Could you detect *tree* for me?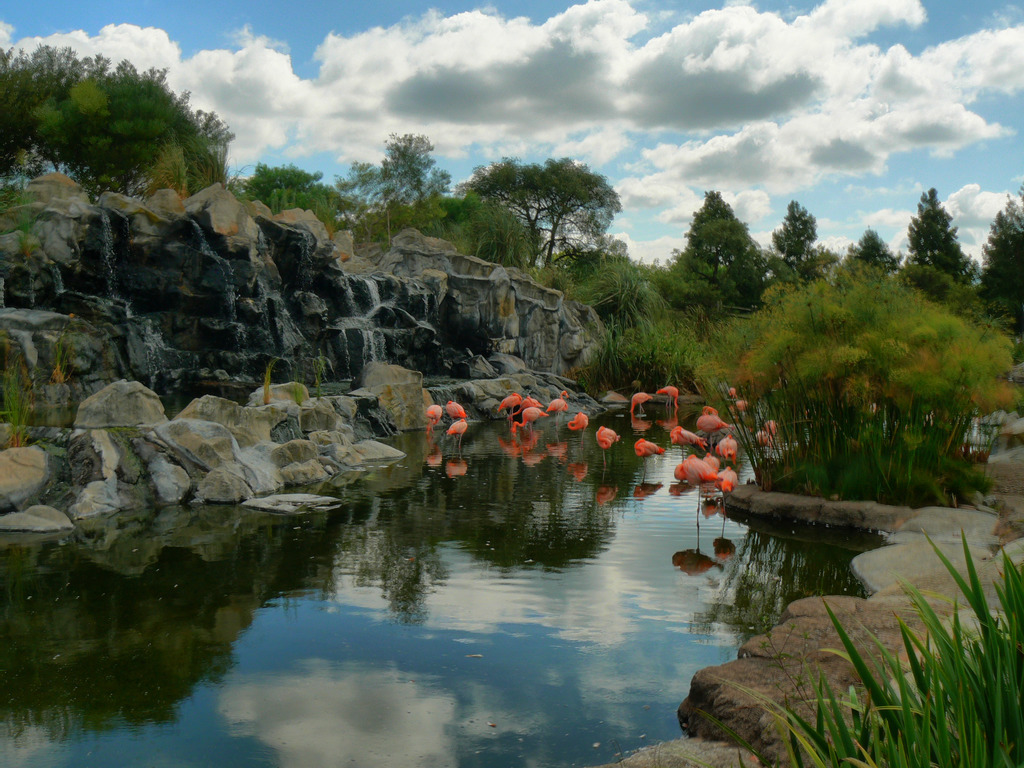
Detection result: l=911, t=193, r=968, b=301.
